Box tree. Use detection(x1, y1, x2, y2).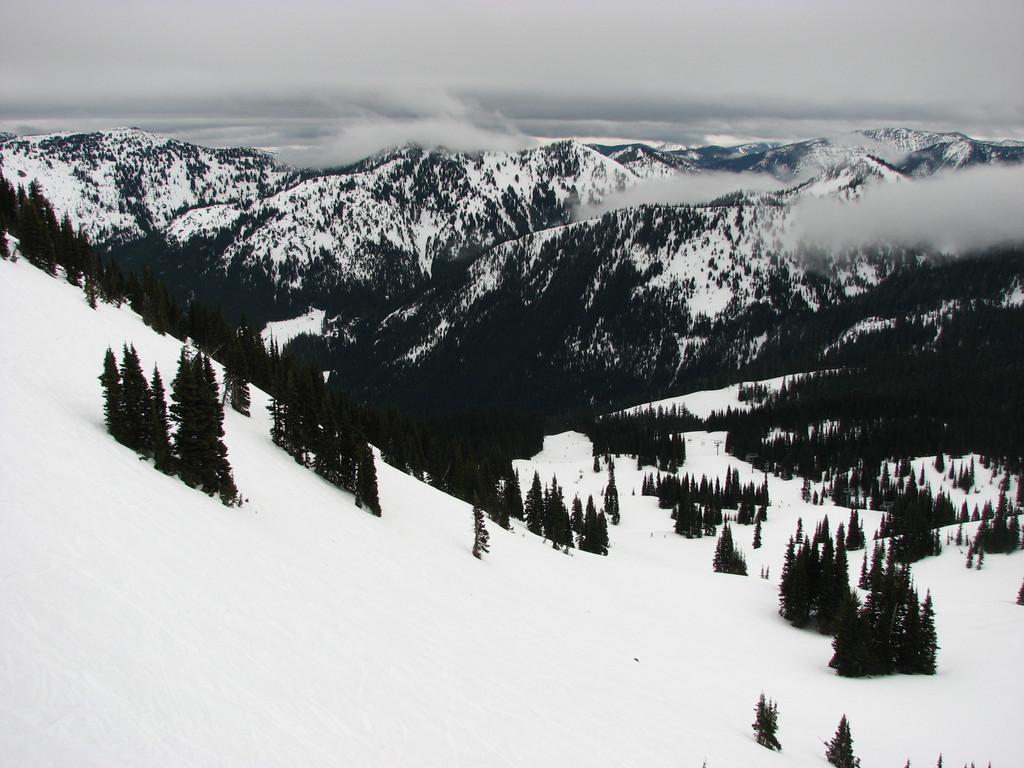
detection(268, 363, 324, 457).
